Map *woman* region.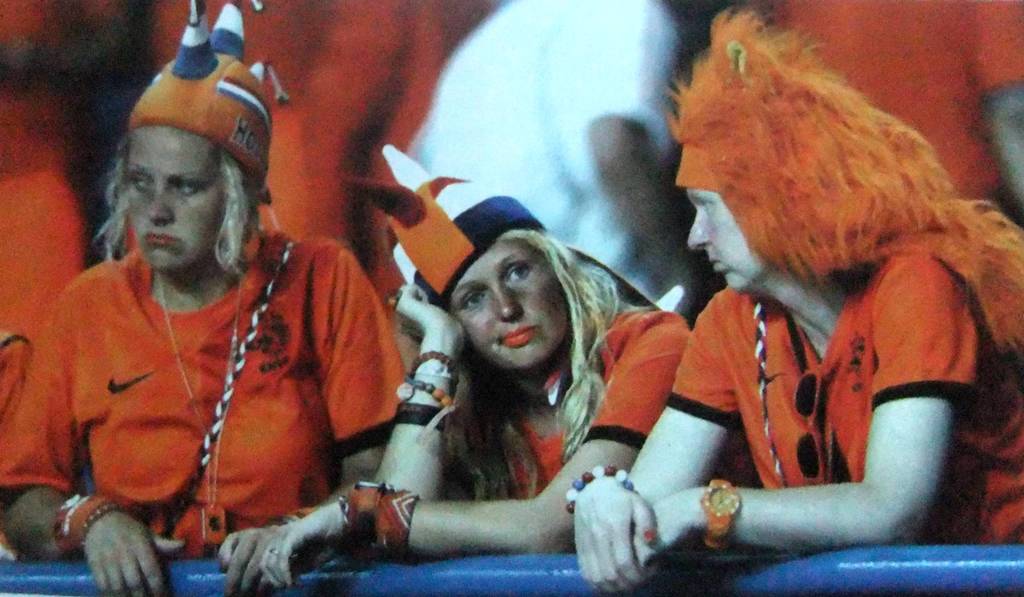
Mapped to x1=0 y1=0 x2=407 y2=596.
